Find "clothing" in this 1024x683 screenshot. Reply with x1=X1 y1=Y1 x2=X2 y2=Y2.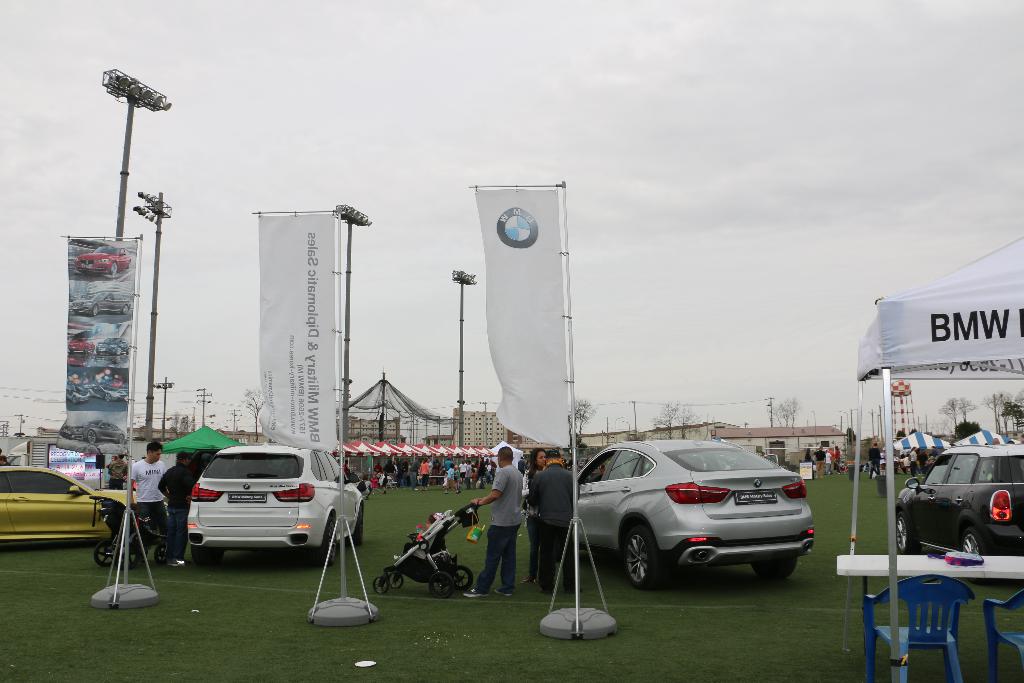
x1=911 y1=449 x2=915 y2=475.
